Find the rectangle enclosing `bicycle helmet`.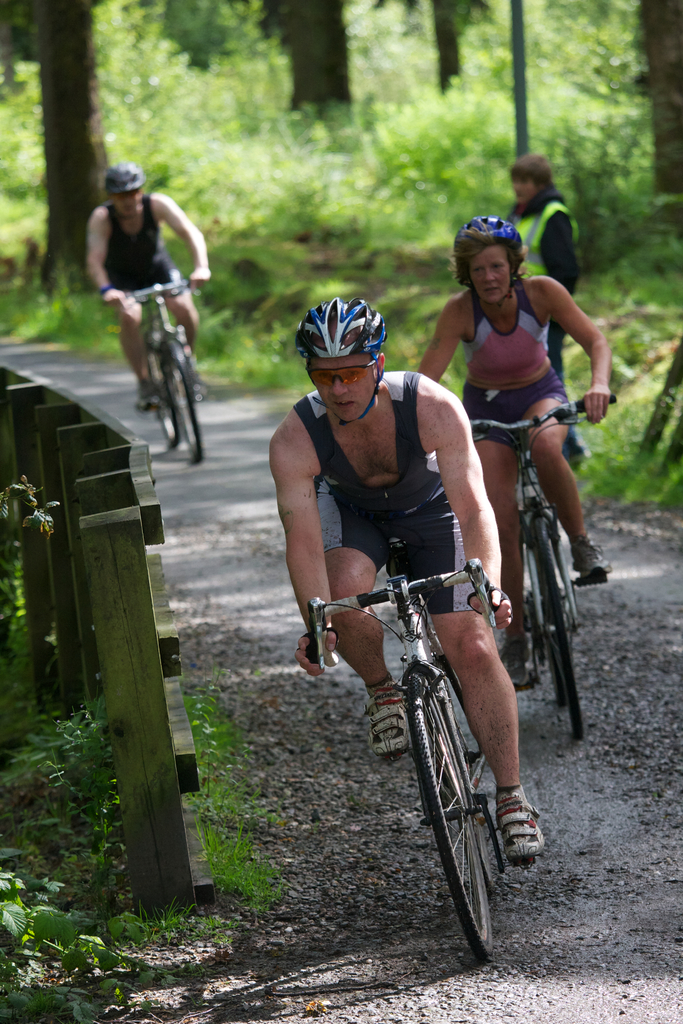
298:292:387:355.
